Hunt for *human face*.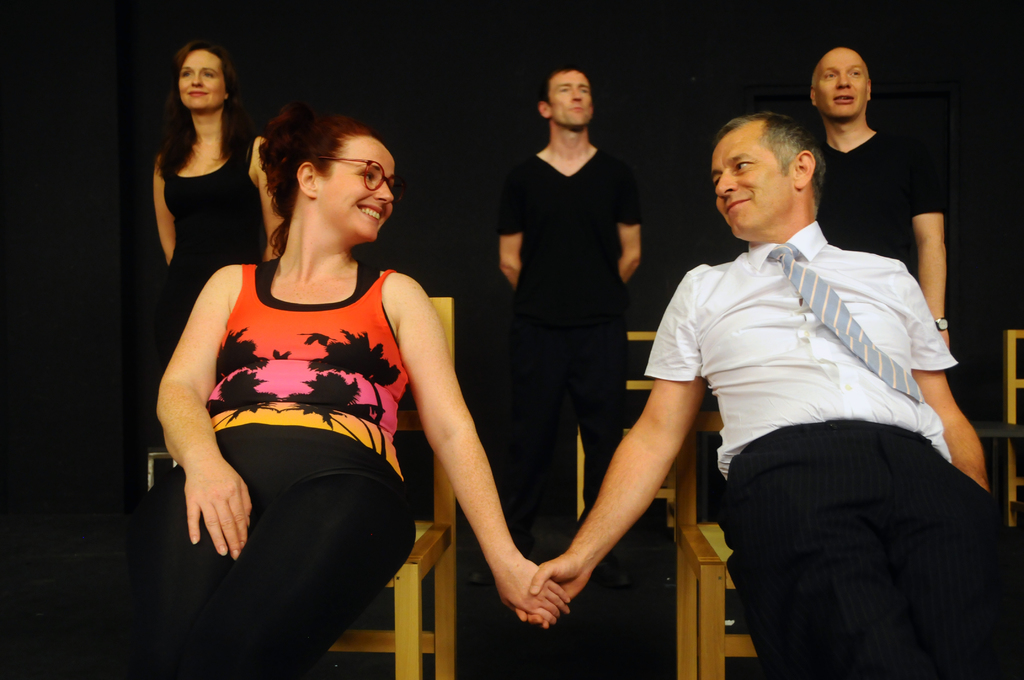
Hunted down at select_region(314, 140, 396, 239).
